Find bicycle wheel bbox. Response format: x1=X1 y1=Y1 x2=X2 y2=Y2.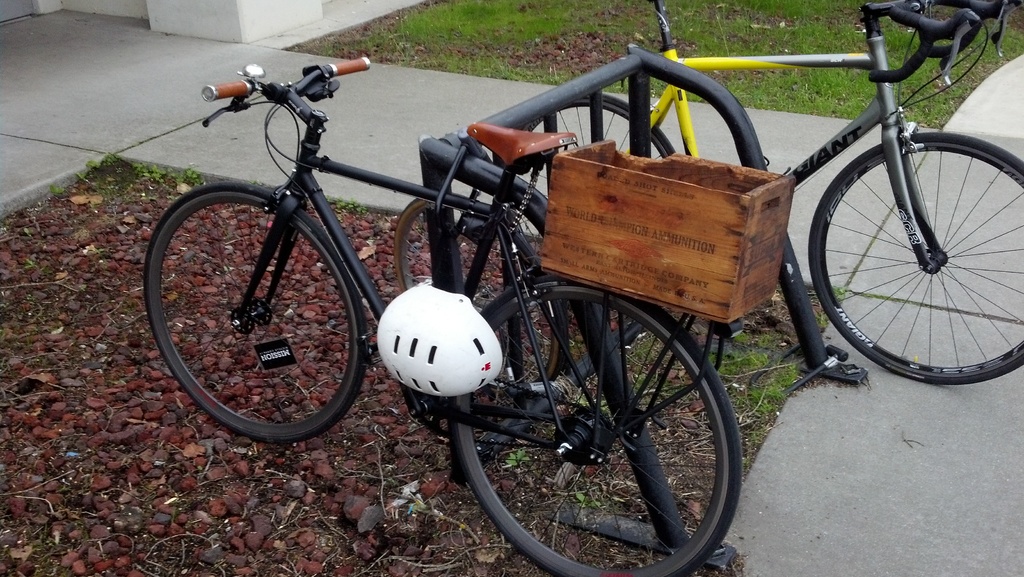
x1=806 y1=133 x2=1023 y2=388.
